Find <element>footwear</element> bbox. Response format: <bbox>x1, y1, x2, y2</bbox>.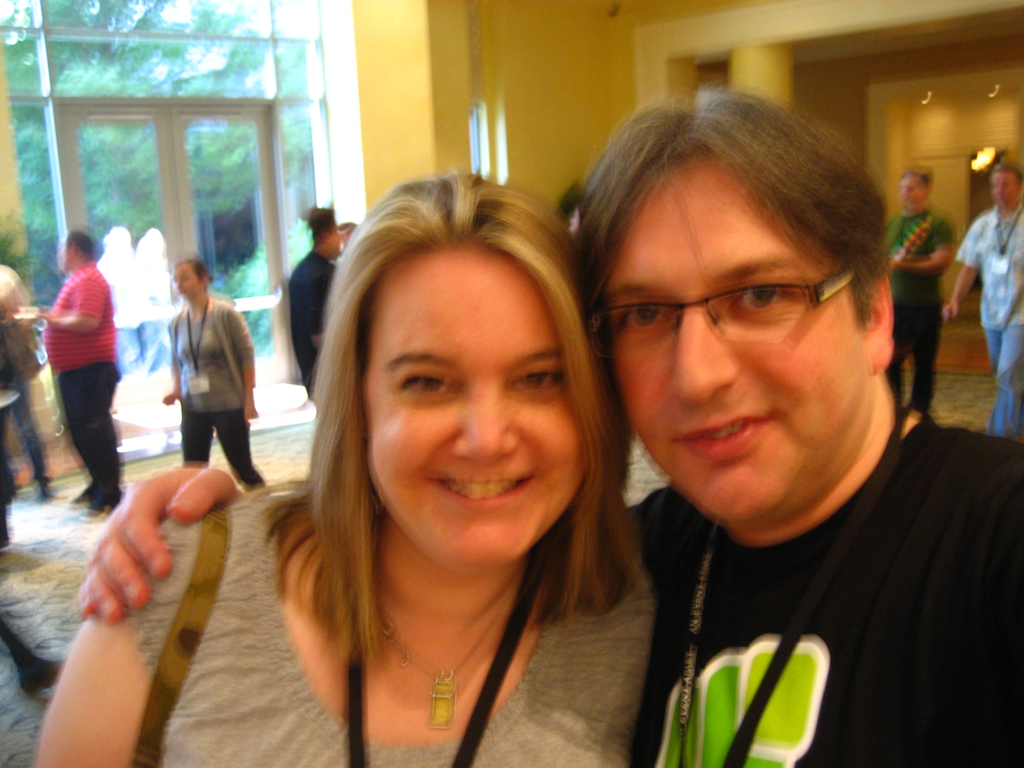
<bbox>32, 479, 52, 500</bbox>.
